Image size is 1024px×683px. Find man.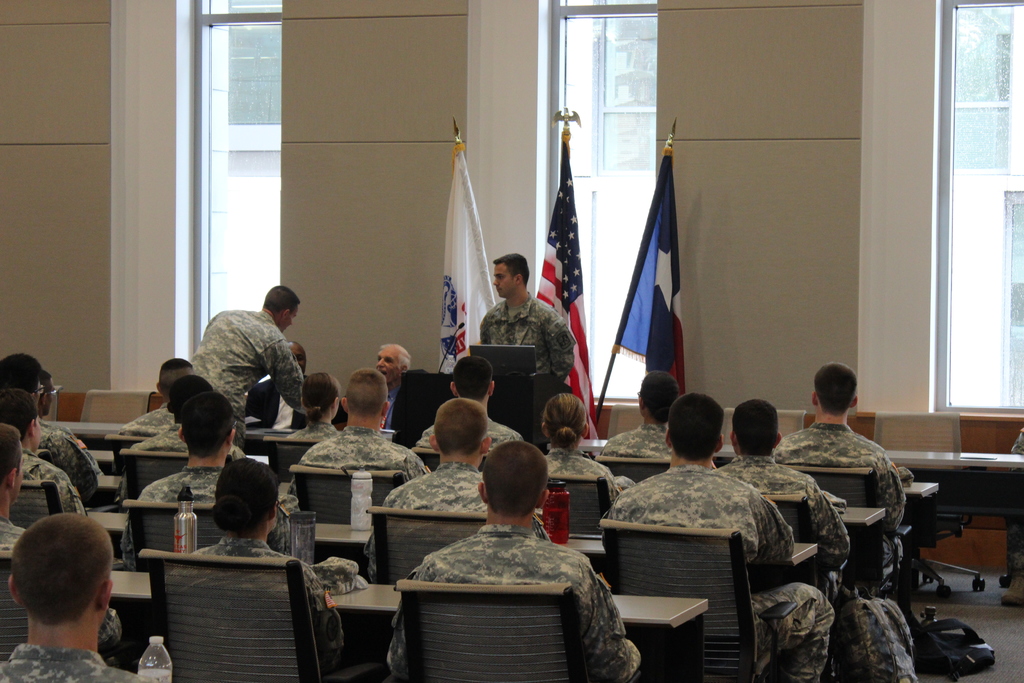
[x1=120, y1=363, x2=192, y2=436].
